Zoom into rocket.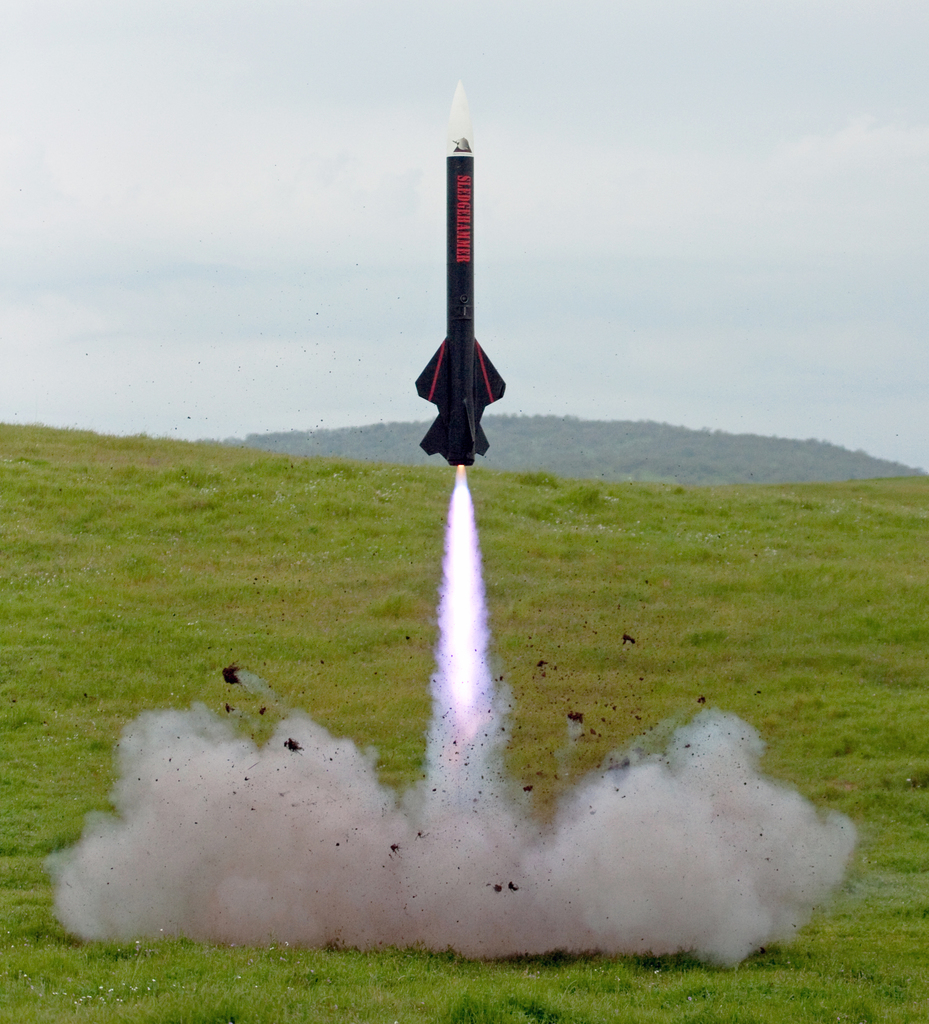
Zoom target: crop(410, 129, 502, 465).
